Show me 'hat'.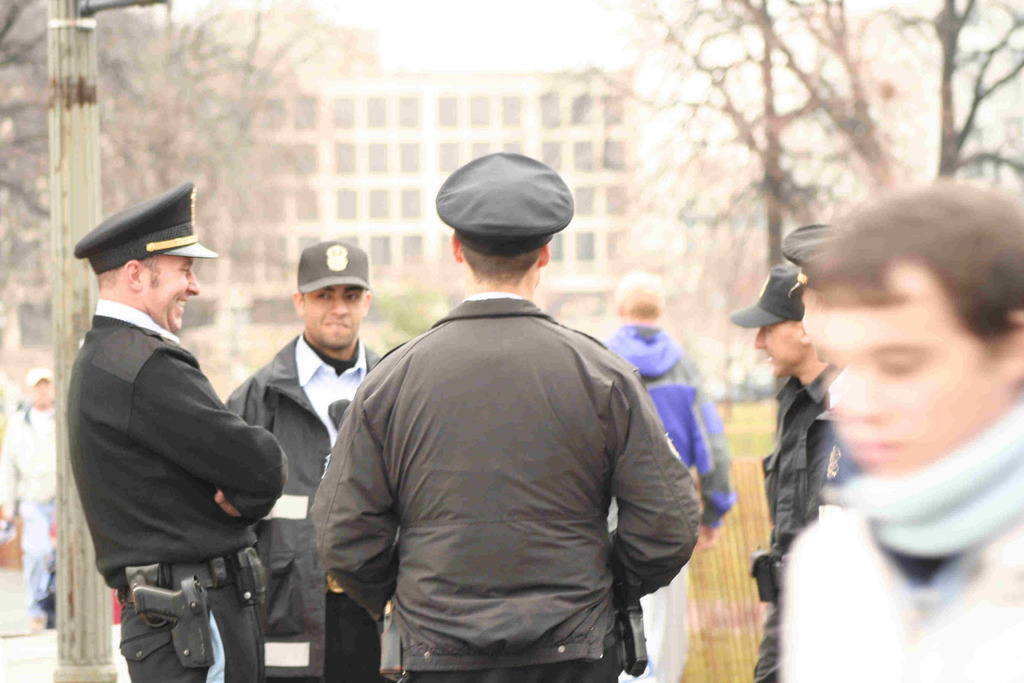
'hat' is here: {"left": 298, "top": 243, "right": 371, "bottom": 290}.
